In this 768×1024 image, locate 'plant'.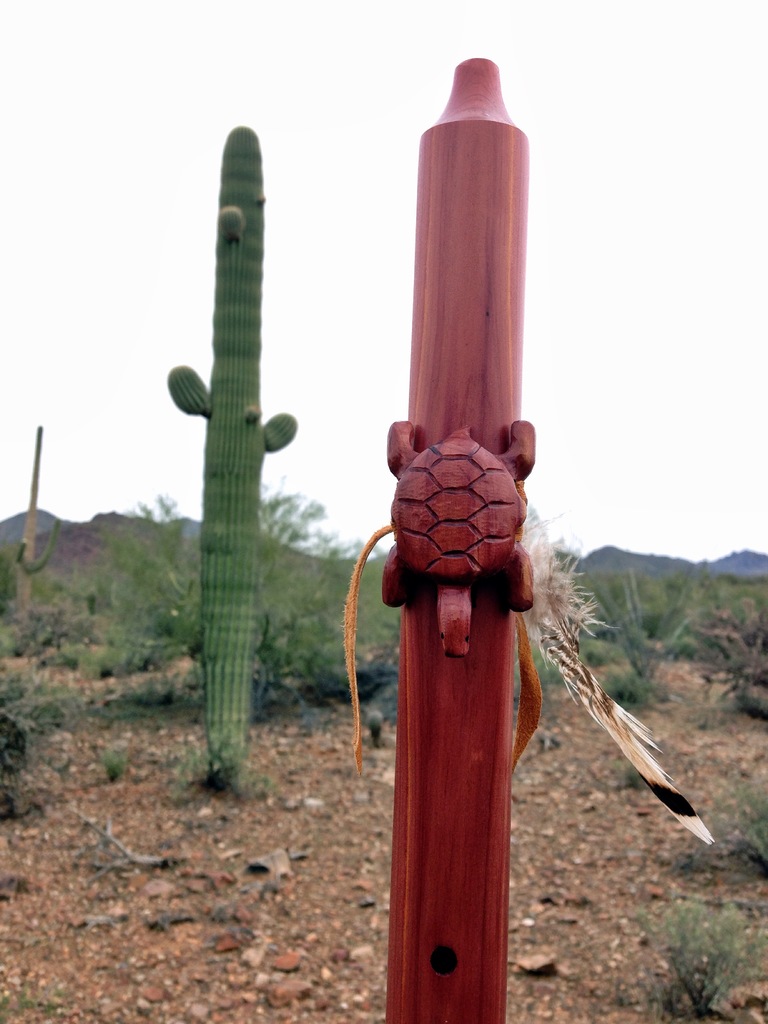
Bounding box: 0,989,44,1017.
